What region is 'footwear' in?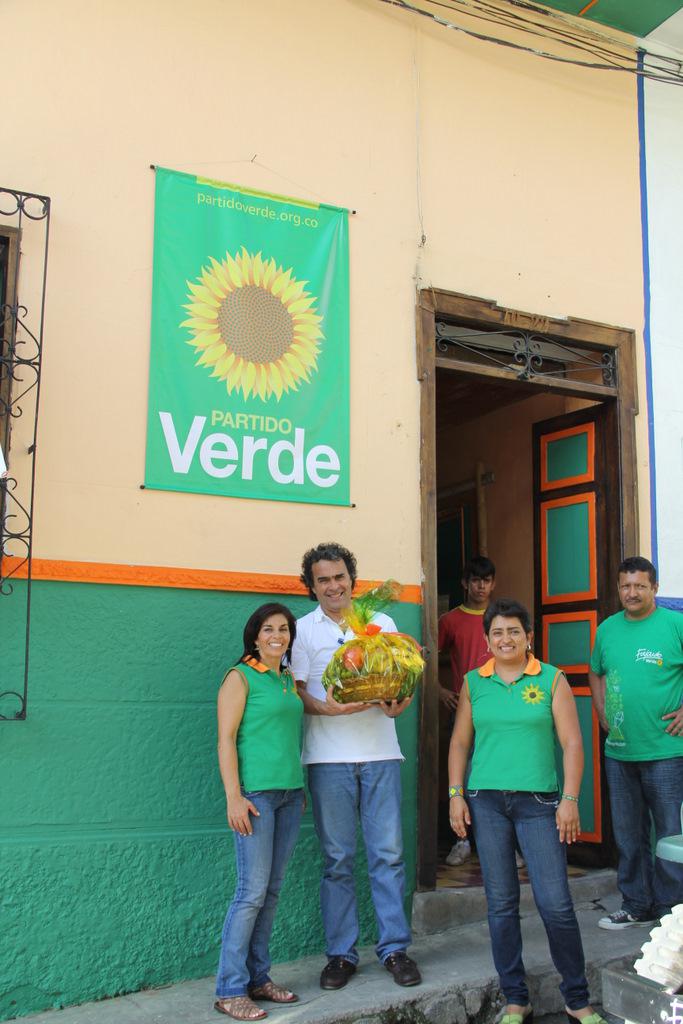
445, 838, 472, 866.
